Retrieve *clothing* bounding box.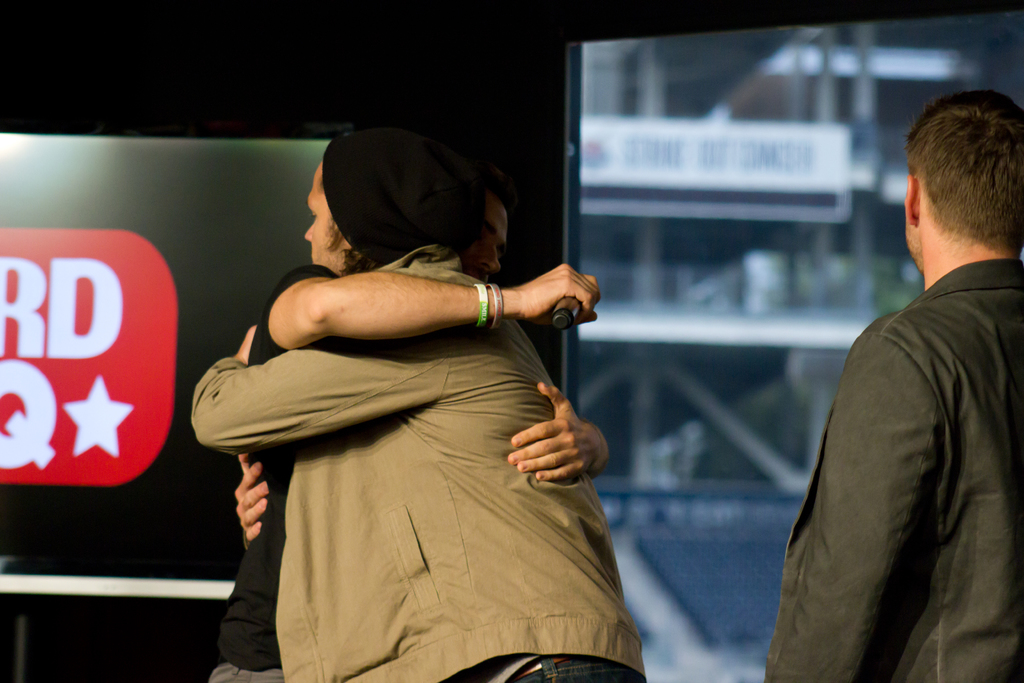
Bounding box: bbox=[193, 220, 631, 649].
